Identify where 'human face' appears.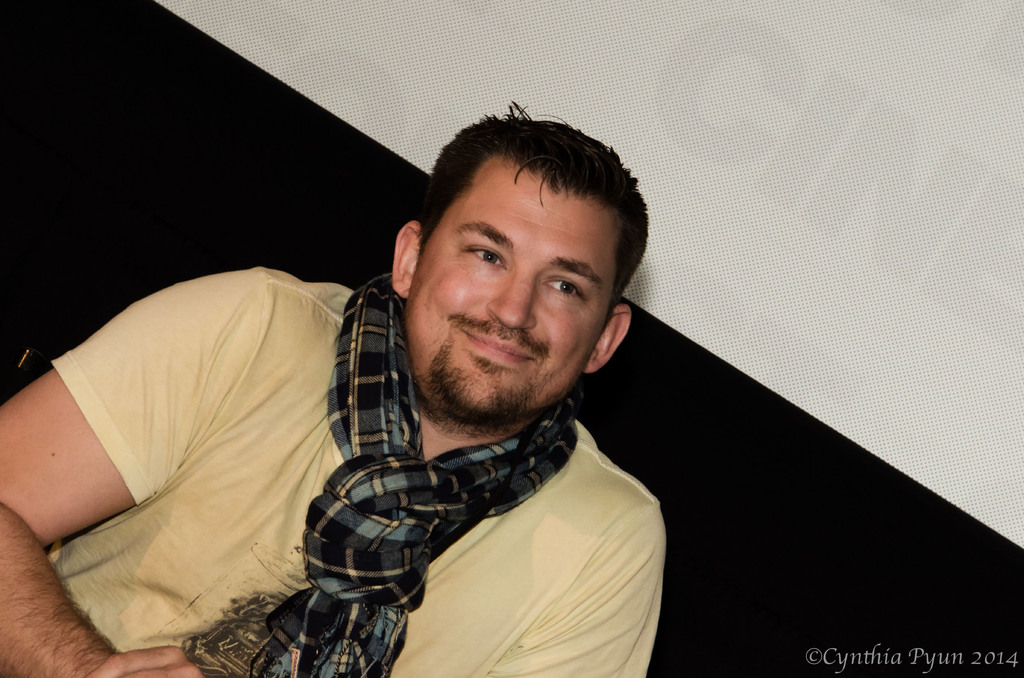
Appears at x1=397 y1=159 x2=627 y2=428.
